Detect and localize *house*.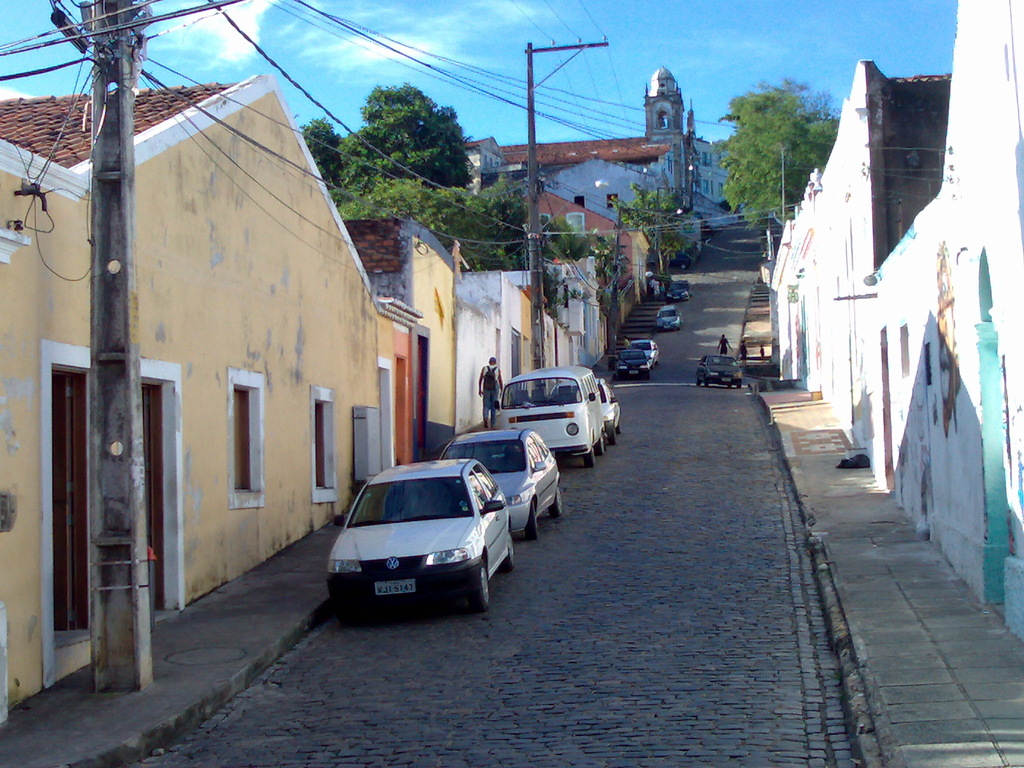
Localized at (519,120,664,221).
